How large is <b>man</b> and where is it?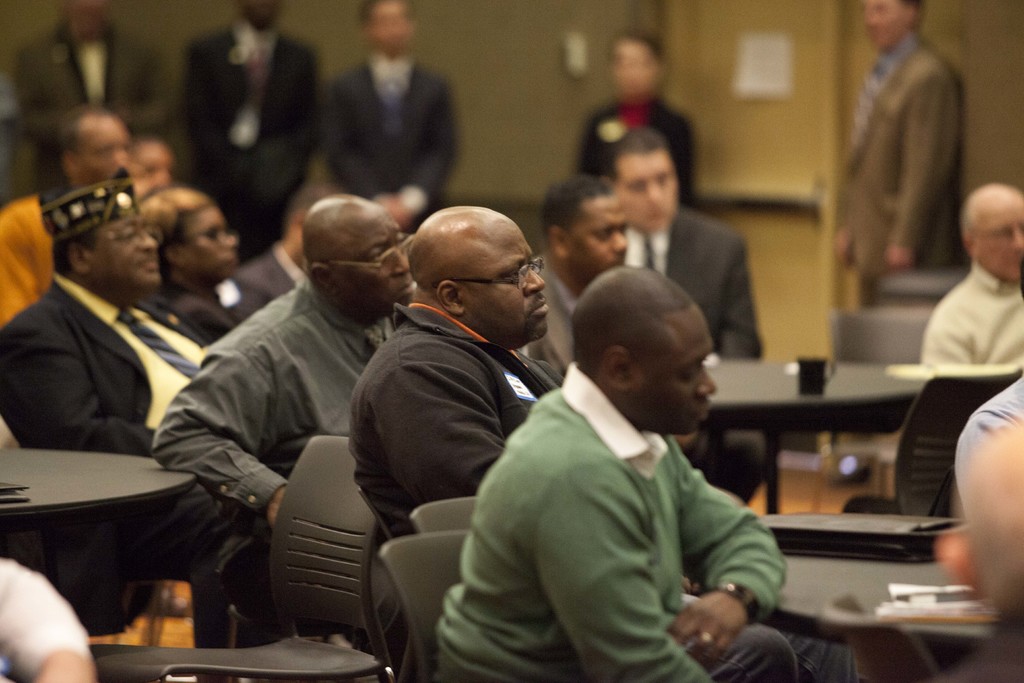
Bounding box: (x1=936, y1=419, x2=1023, y2=682).
